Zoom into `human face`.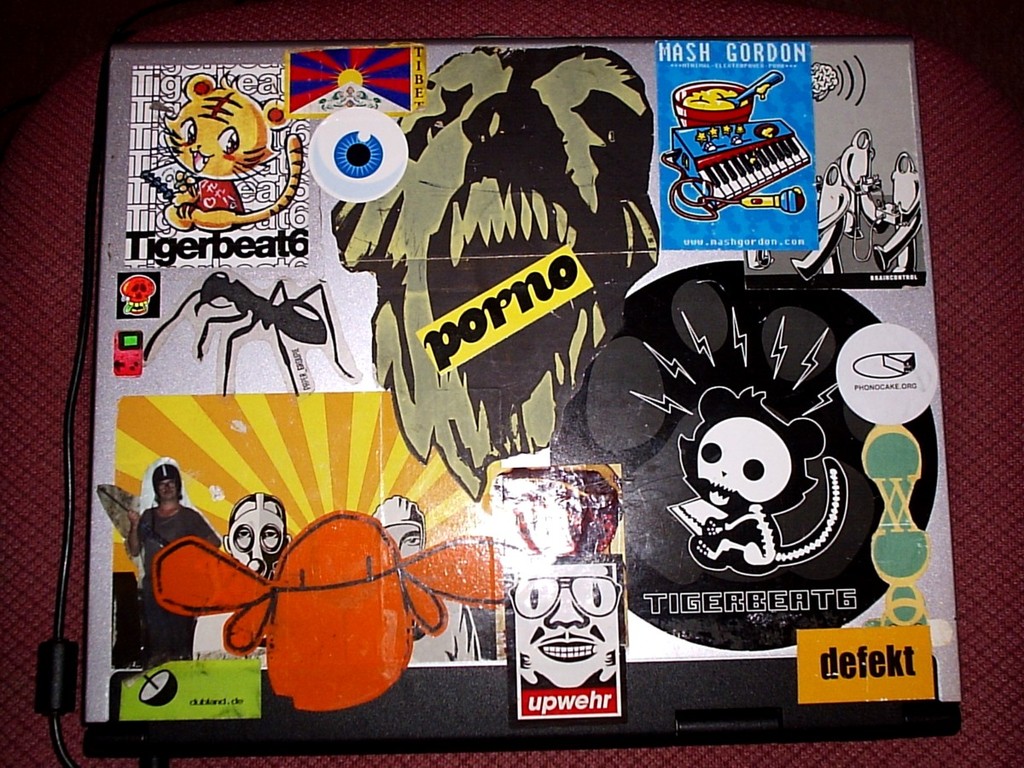
Zoom target: {"x1": 228, "y1": 503, "x2": 289, "y2": 576}.
